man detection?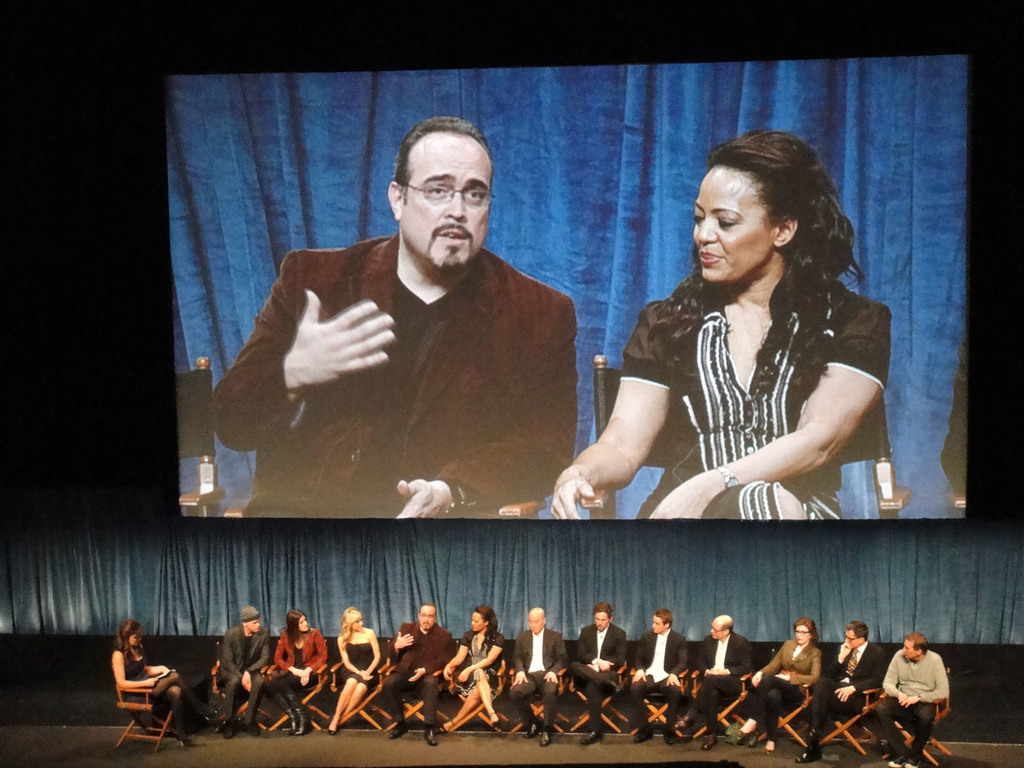
885,633,951,767
